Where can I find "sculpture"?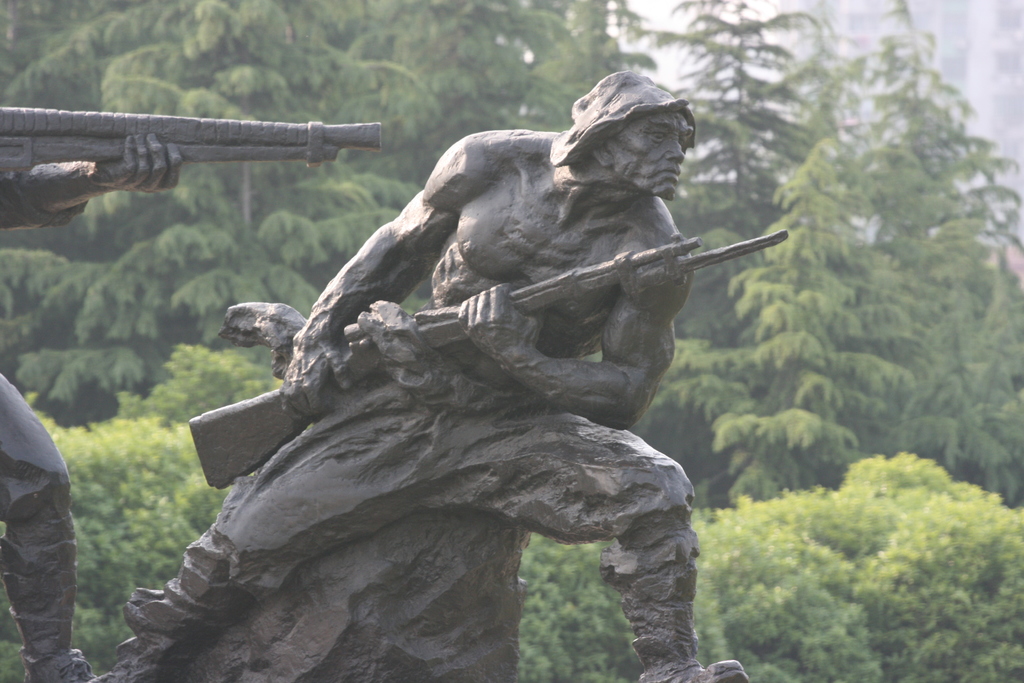
You can find it at BBox(77, 57, 792, 682).
